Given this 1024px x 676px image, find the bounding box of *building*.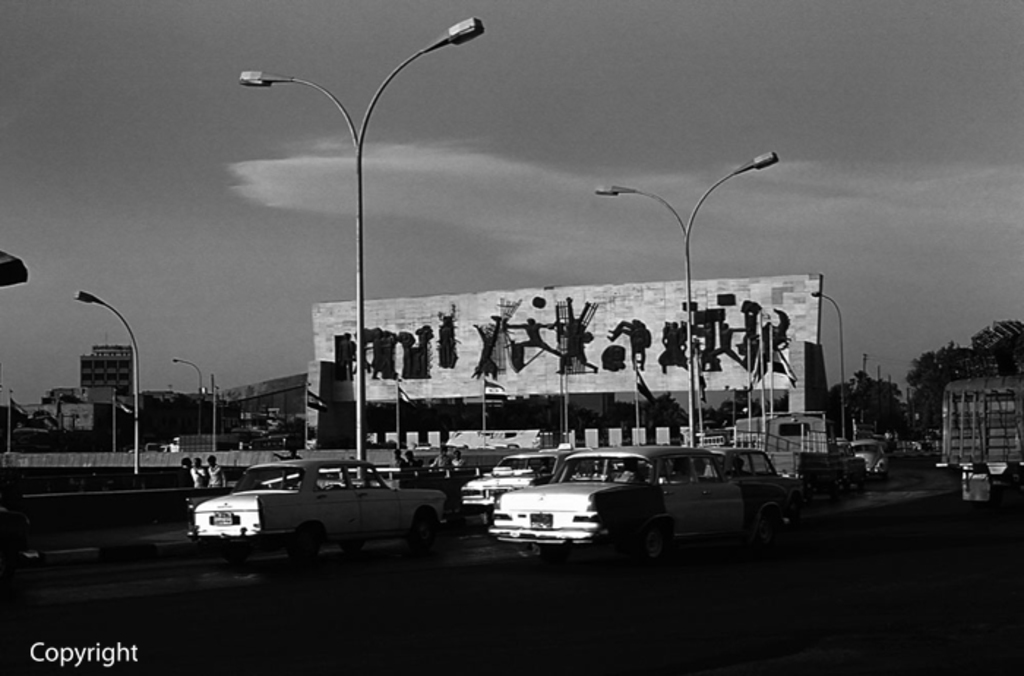
(x1=303, y1=281, x2=831, y2=457).
